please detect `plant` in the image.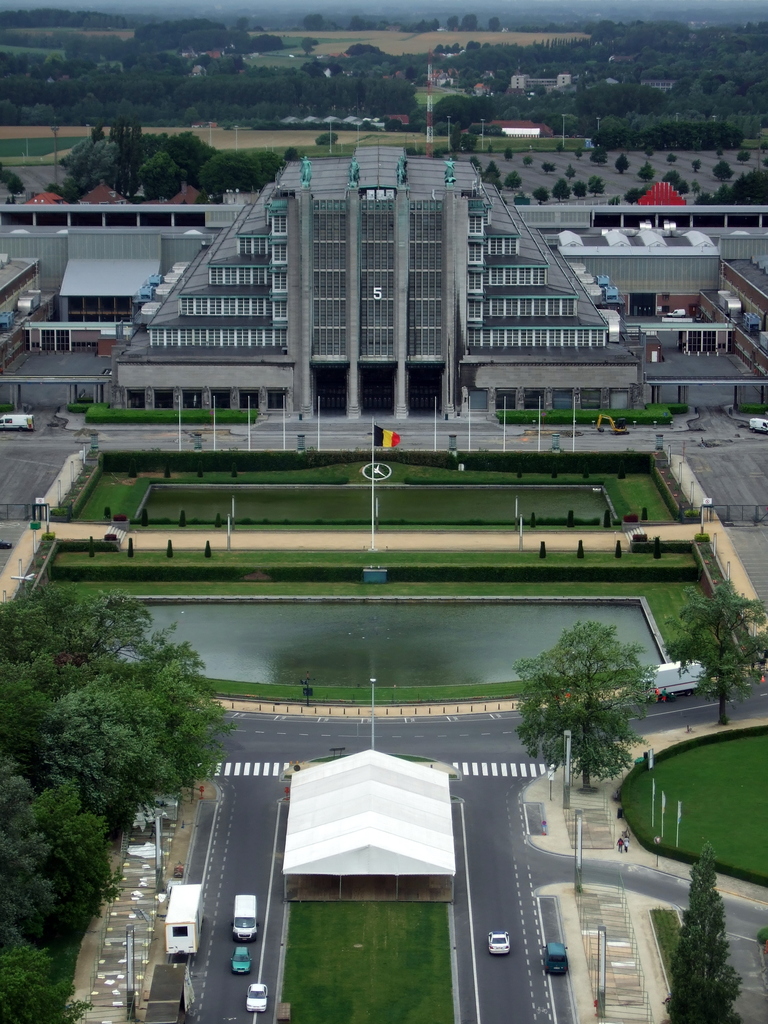
rect(539, 540, 546, 559).
